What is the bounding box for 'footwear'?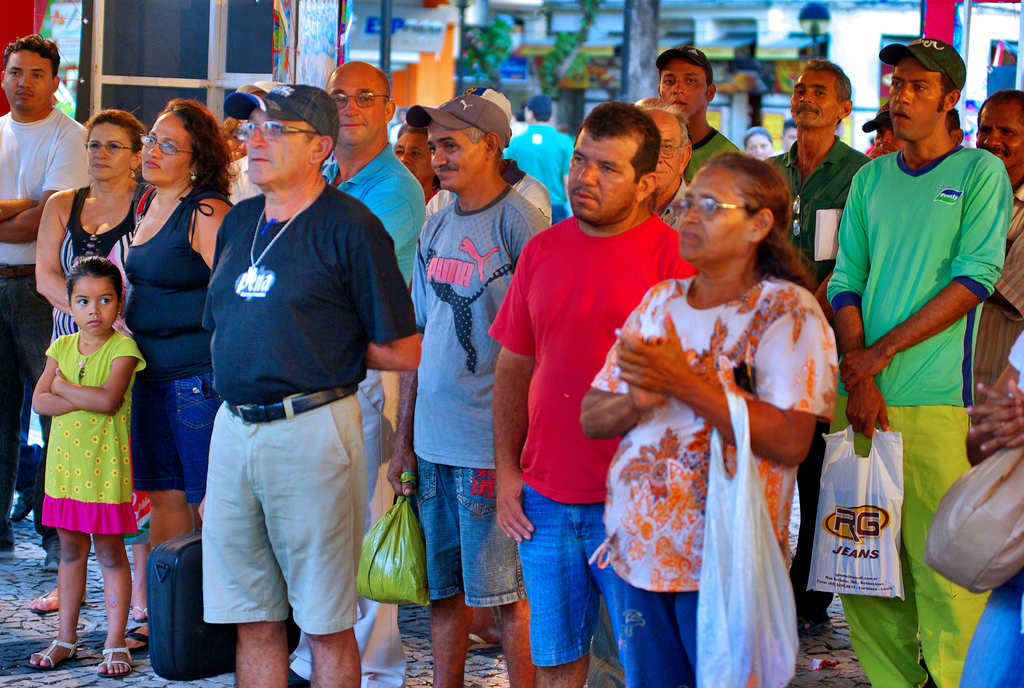
{"x1": 92, "y1": 644, "x2": 132, "y2": 676}.
